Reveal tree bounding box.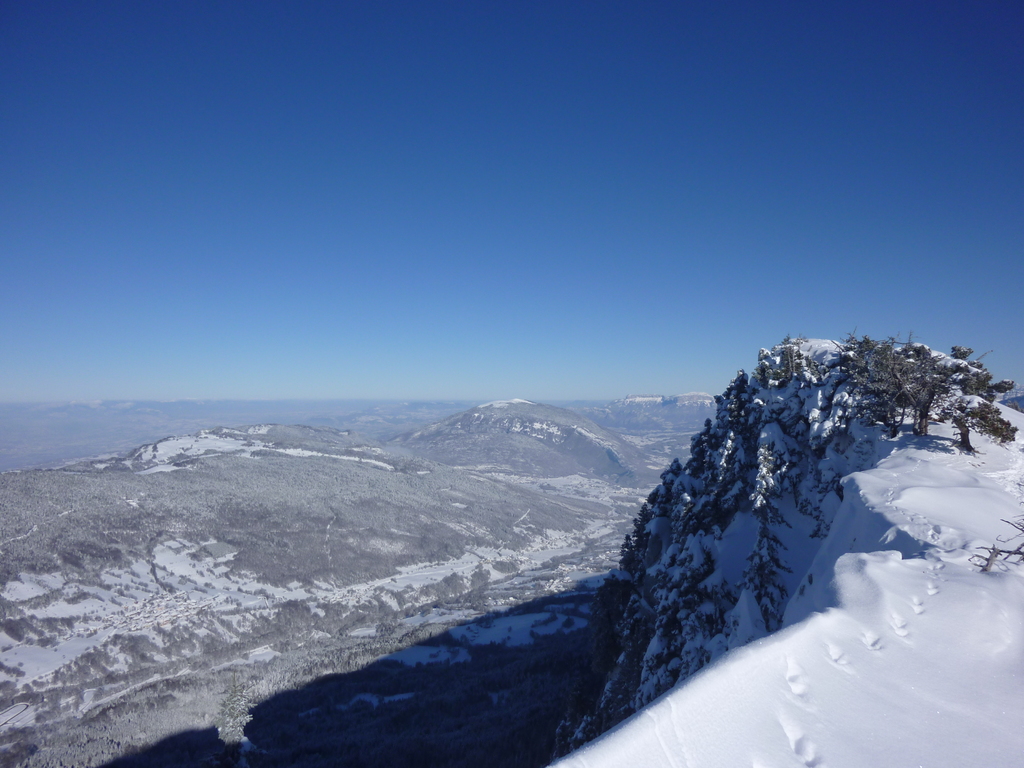
Revealed: bbox=(829, 330, 1018, 428).
